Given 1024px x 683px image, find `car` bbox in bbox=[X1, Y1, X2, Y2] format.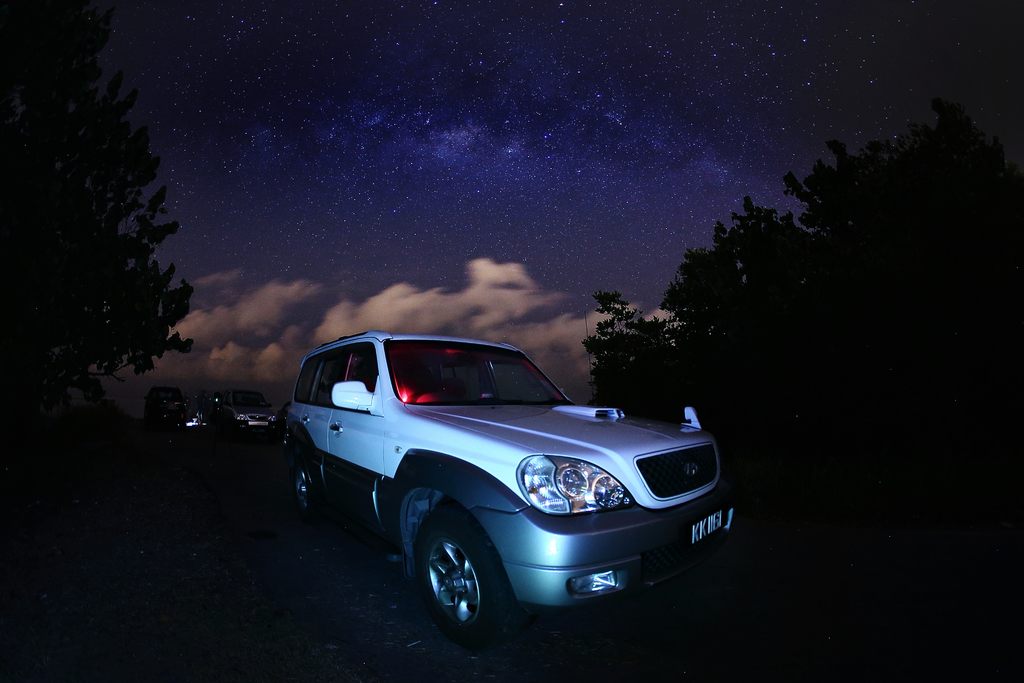
bbox=[159, 397, 205, 435].
